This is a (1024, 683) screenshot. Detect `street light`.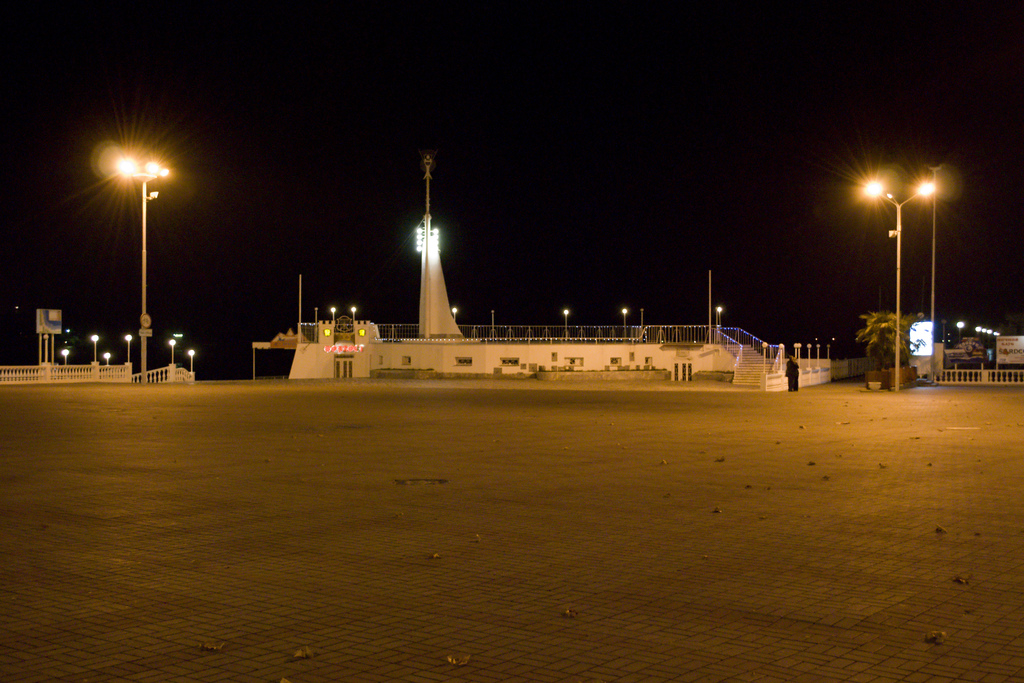
x1=168, y1=337, x2=176, y2=359.
